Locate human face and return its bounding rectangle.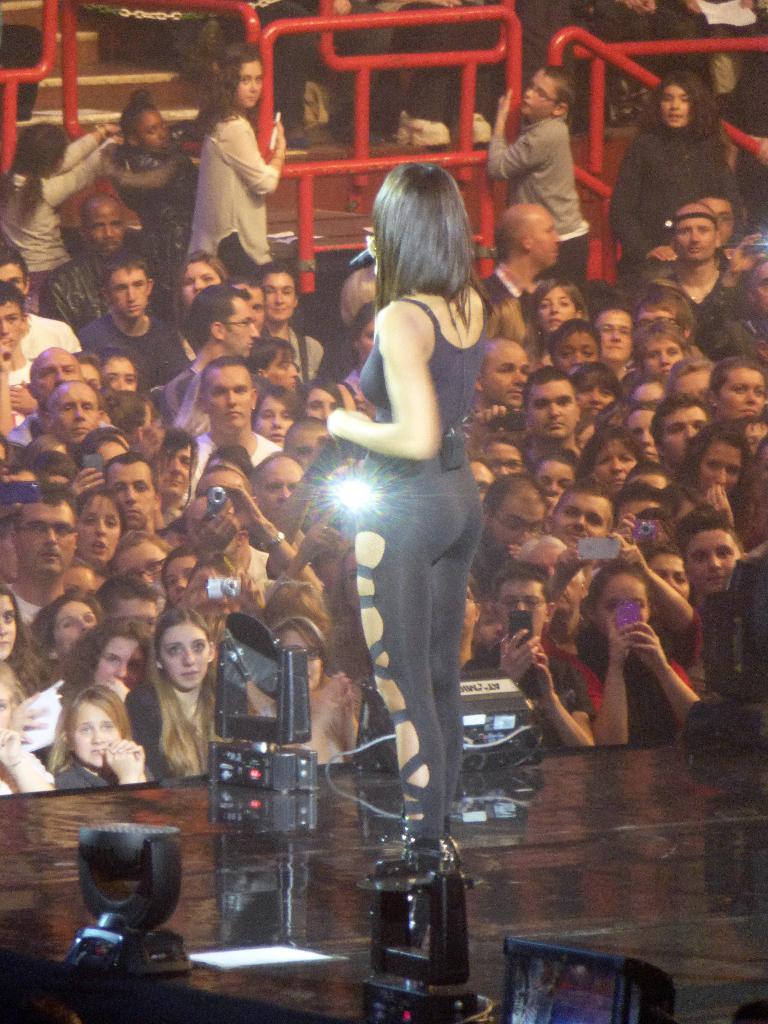
left=531, top=280, right=577, bottom=332.
